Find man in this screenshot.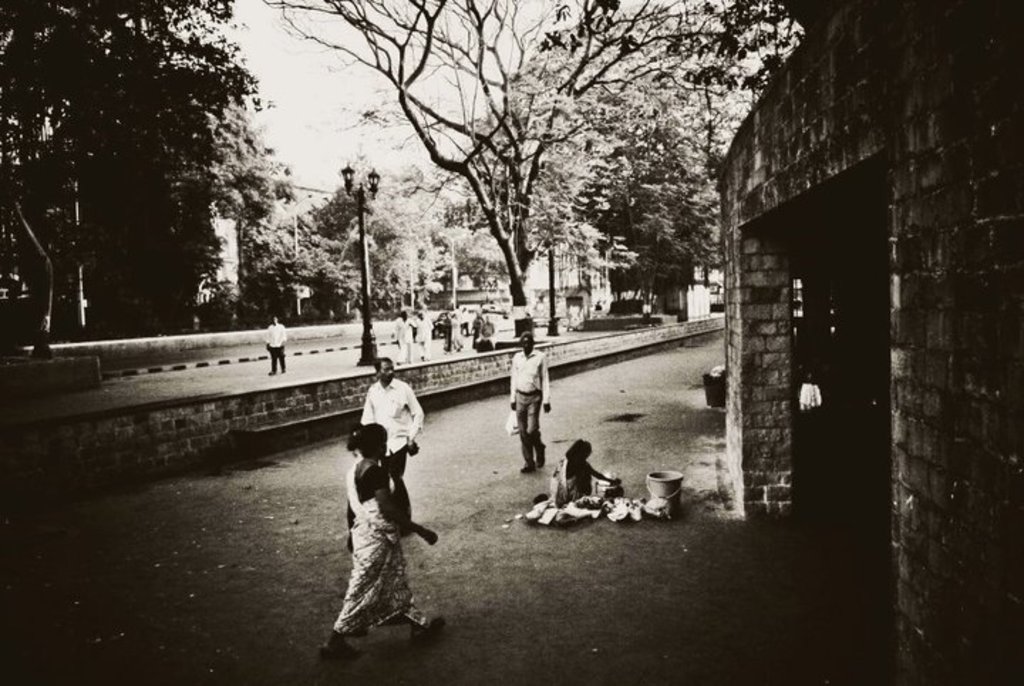
The bounding box for man is (408, 306, 430, 359).
